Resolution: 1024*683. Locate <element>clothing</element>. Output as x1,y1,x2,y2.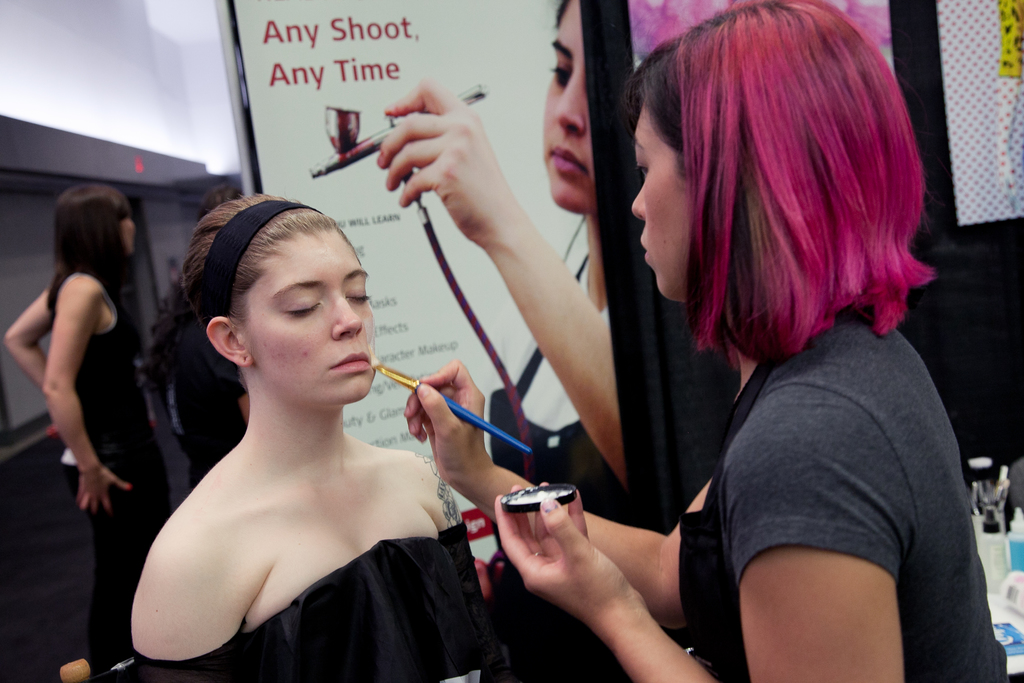
136,520,499,682.
